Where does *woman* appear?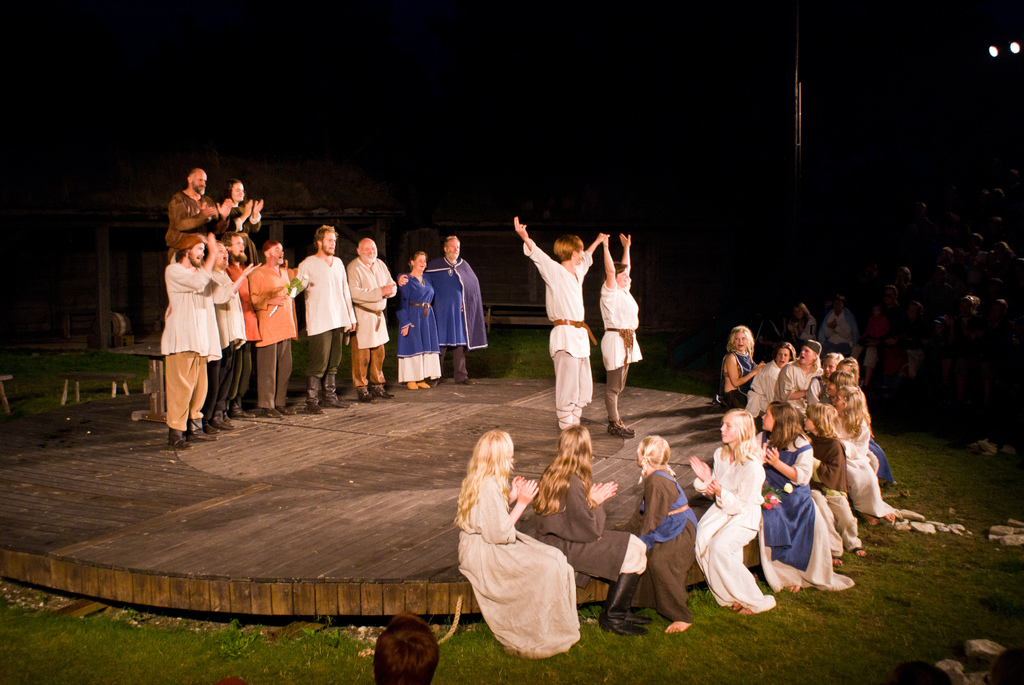
Appears at Rect(521, 426, 650, 637).
